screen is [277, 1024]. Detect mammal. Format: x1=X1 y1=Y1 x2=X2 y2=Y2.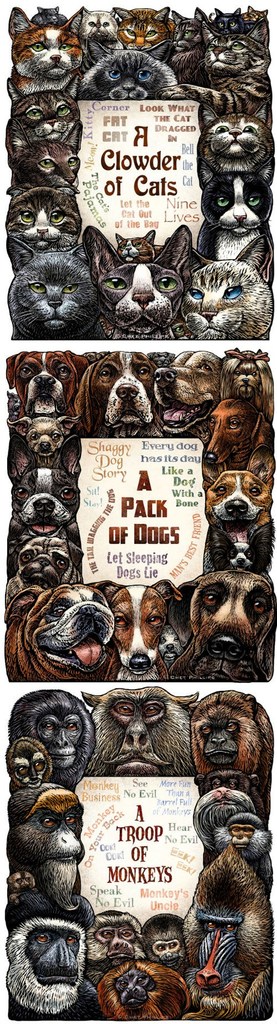
x1=219 y1=811 x2=276 y2=893.
